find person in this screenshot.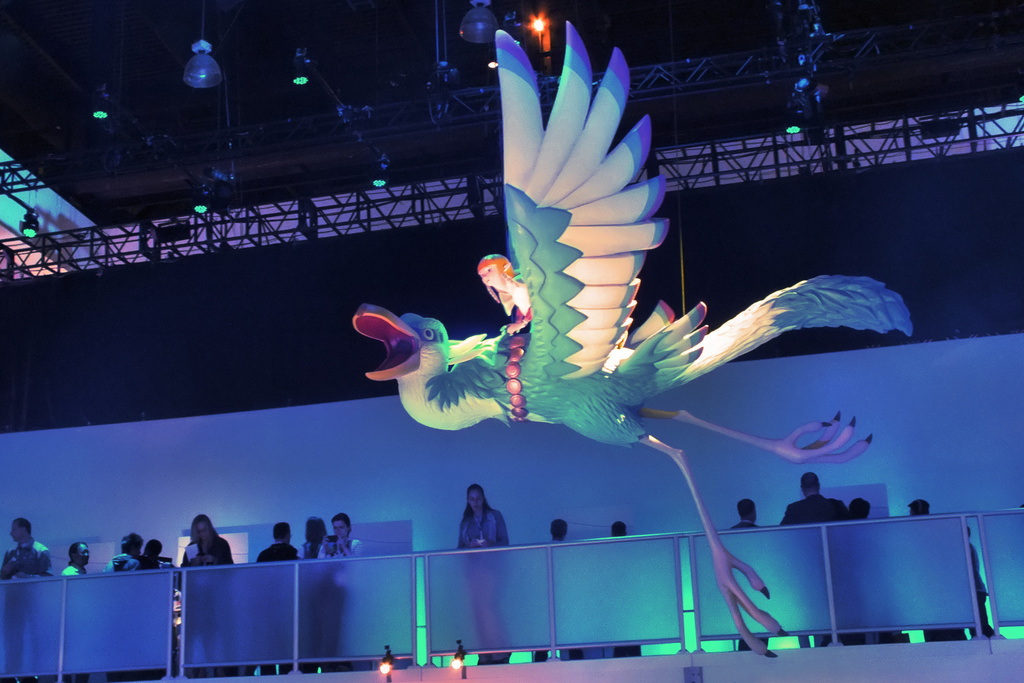
The bounding box for person is (x1=61, y1=541, x2=92, y2=577).
